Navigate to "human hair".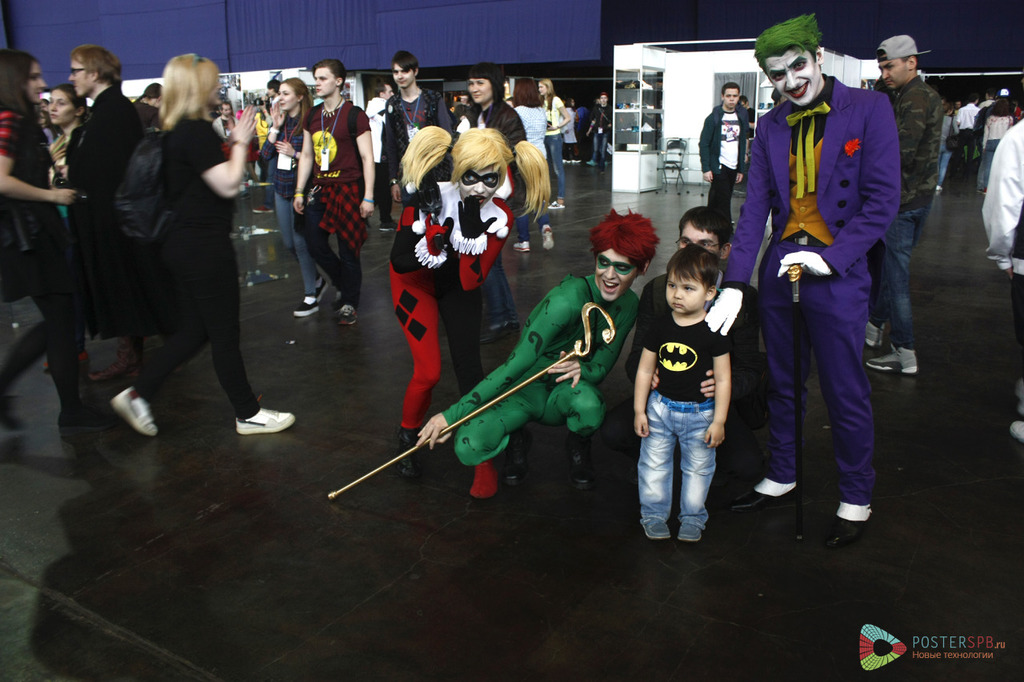
Navigation target: box(391, 51, 419, 71).
